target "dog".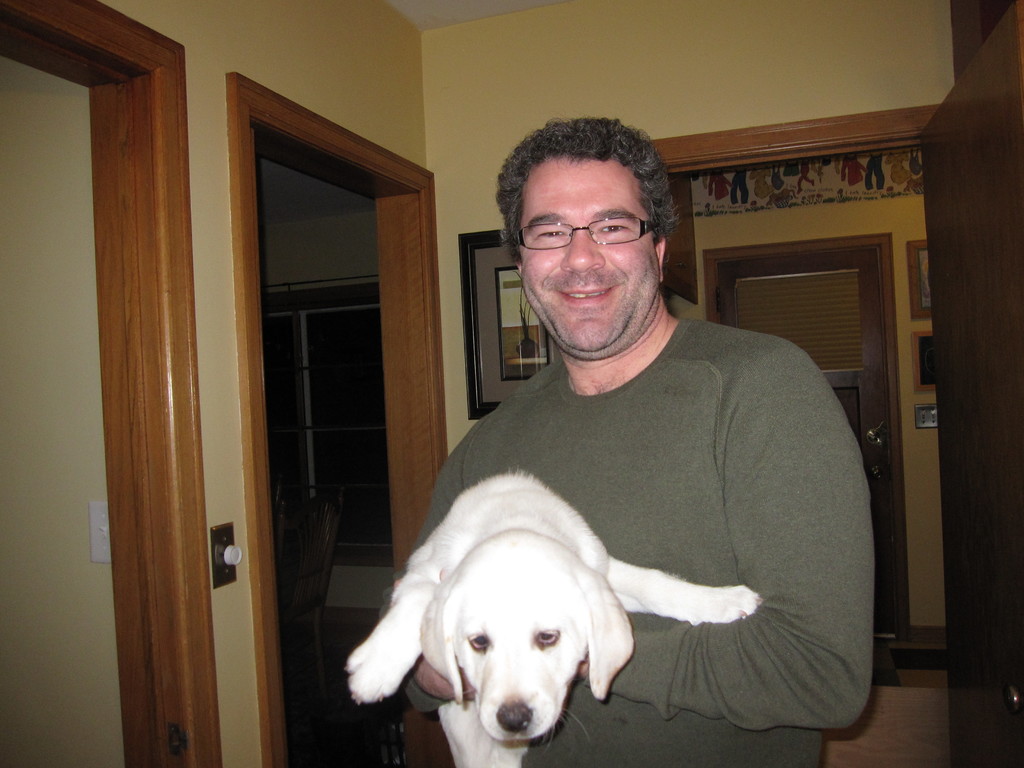
Target region: [left=343, top=467, right=763, bottom=767].
